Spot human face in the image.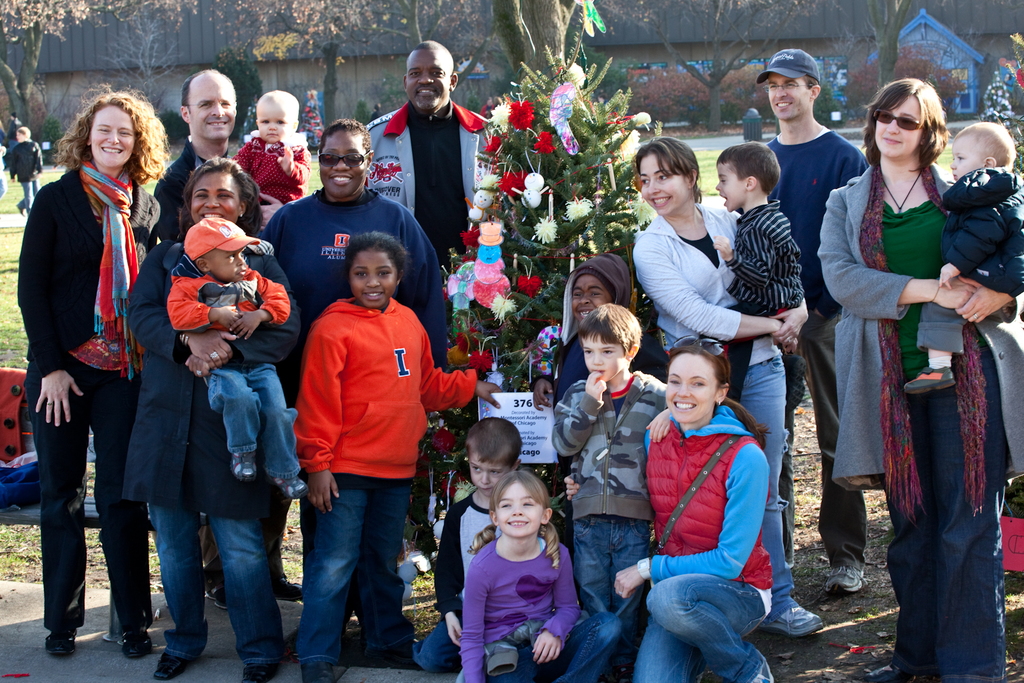
human face found at x1=883, y1=86, x2=924, y2=168.
